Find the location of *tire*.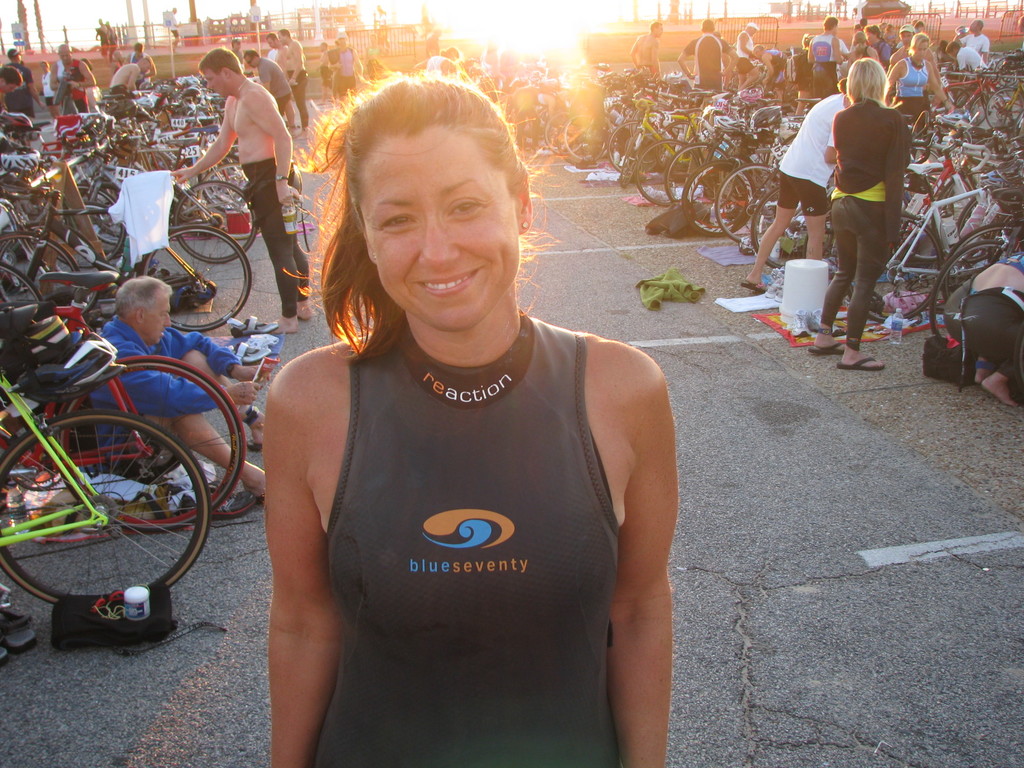
Location: select_region(134, 225, 253, 331).
